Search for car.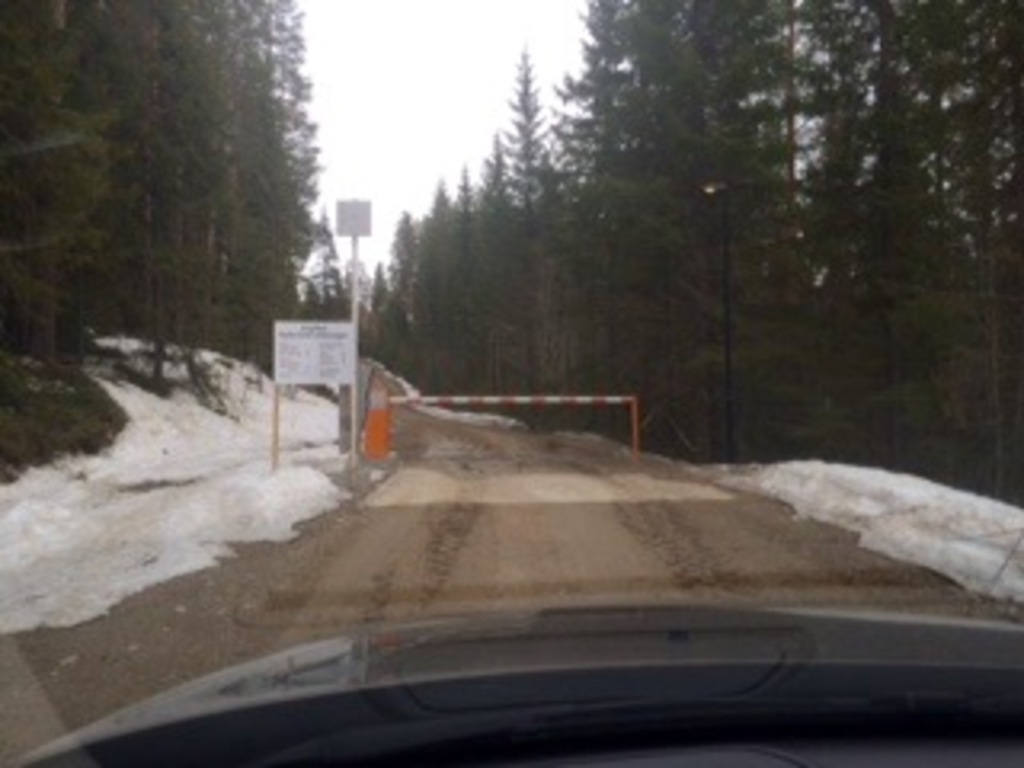
Found at left=0, top=0, right=1021, bottom=765.
